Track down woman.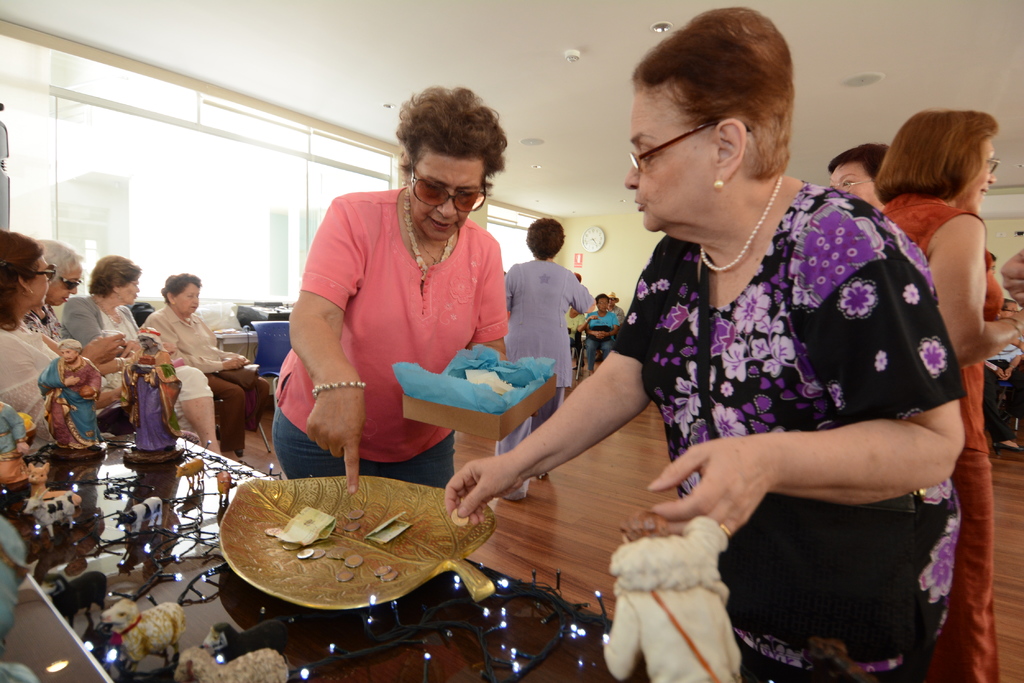
Tracked to bbox=[876, 111, 1023, 682].
